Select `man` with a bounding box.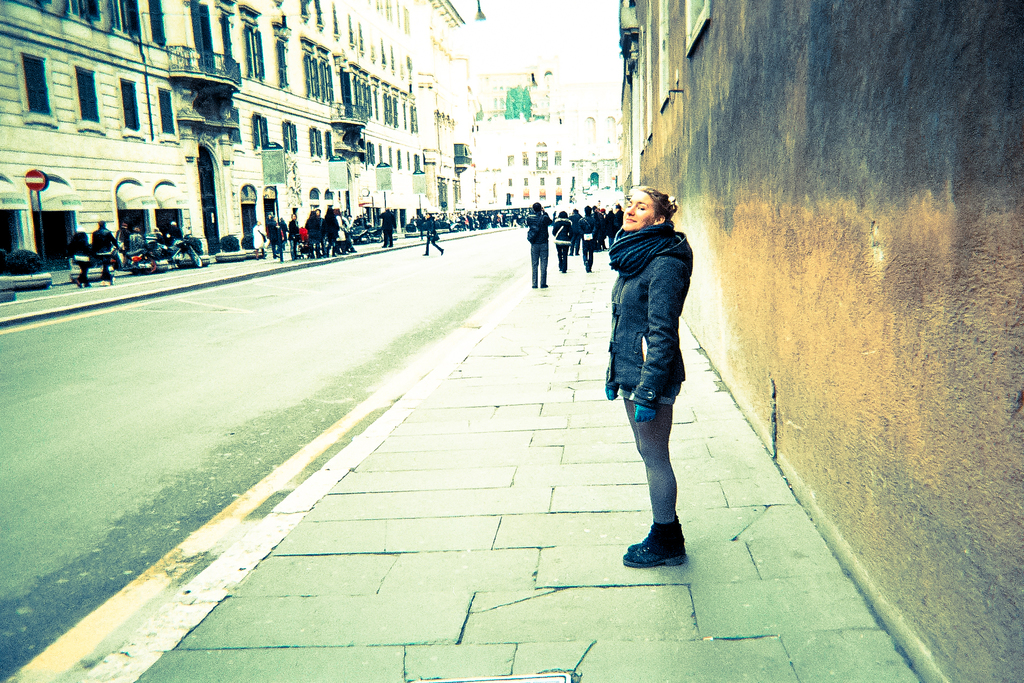
x1=289, y1=212, x2=306, y2=258.
